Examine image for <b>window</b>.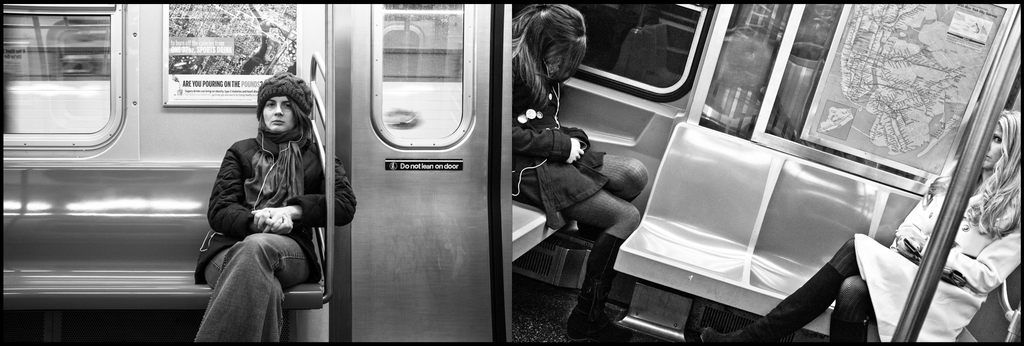
Examination result: x1=516, y1=0, x2=708, y2=95.
